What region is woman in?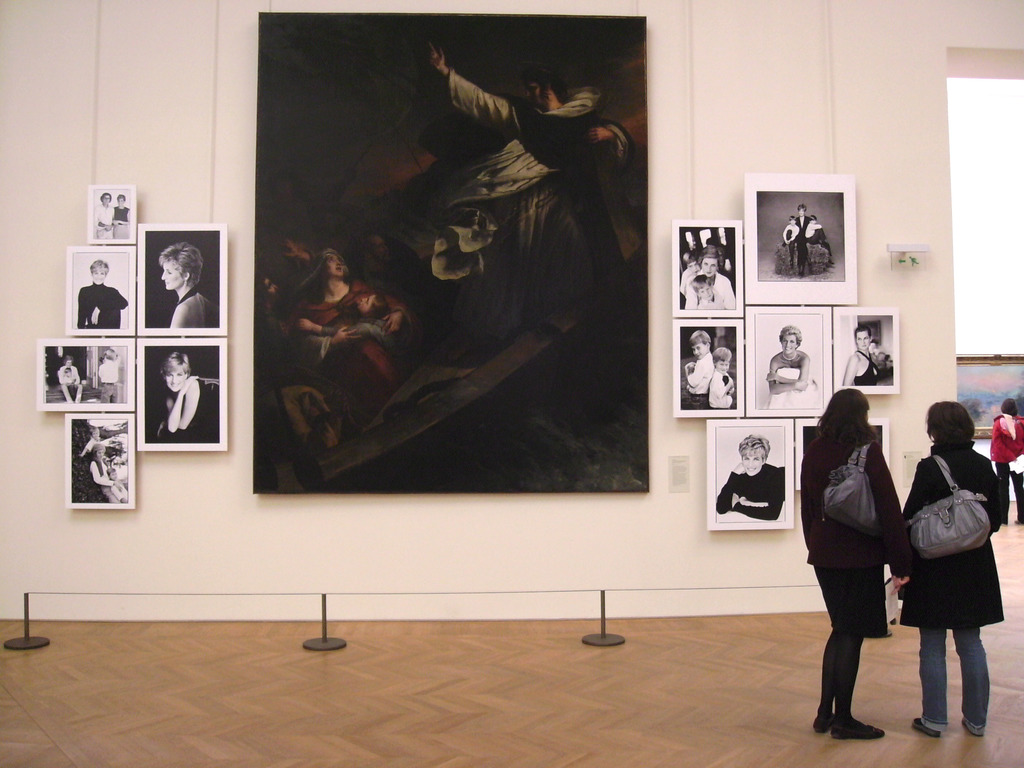
bbox=[55, 357, 82, 404].
